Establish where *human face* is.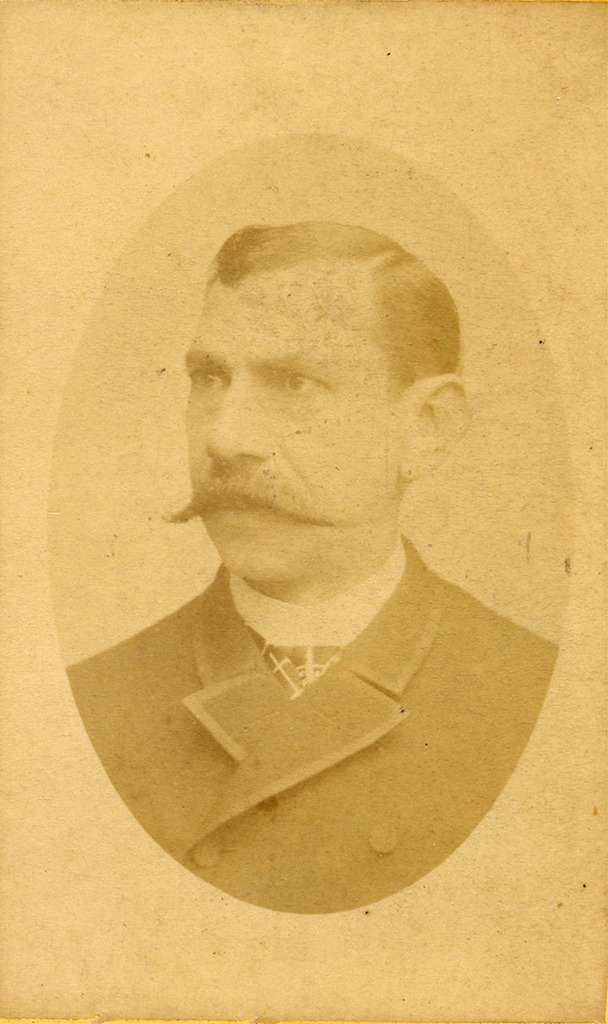
Established at bbox=(182, 269, 399, 582).
